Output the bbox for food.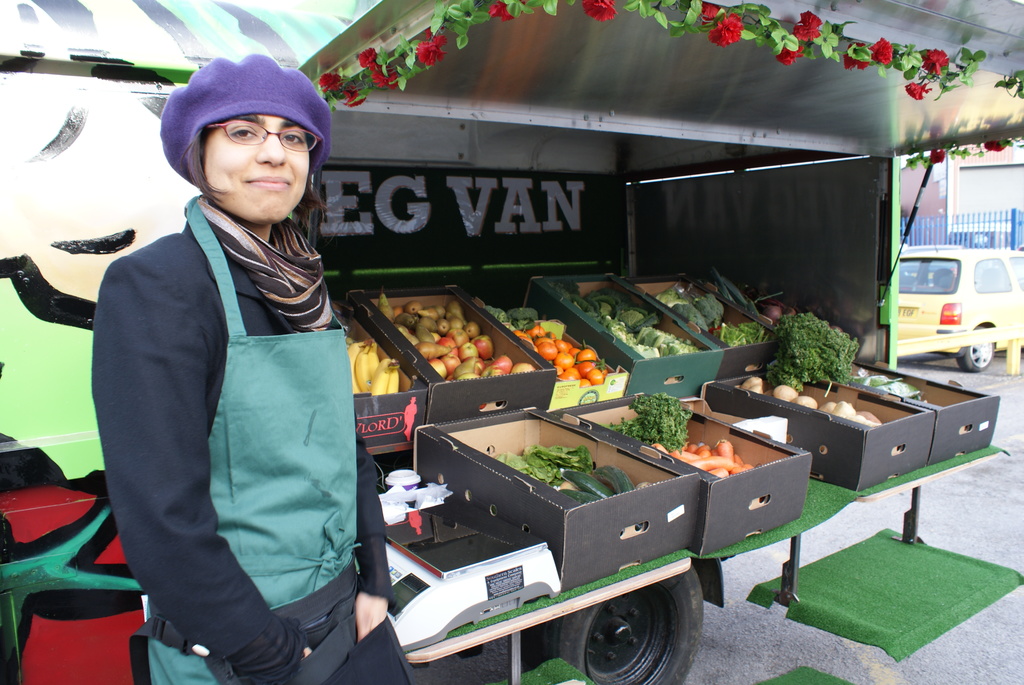
700:265:792:331.
